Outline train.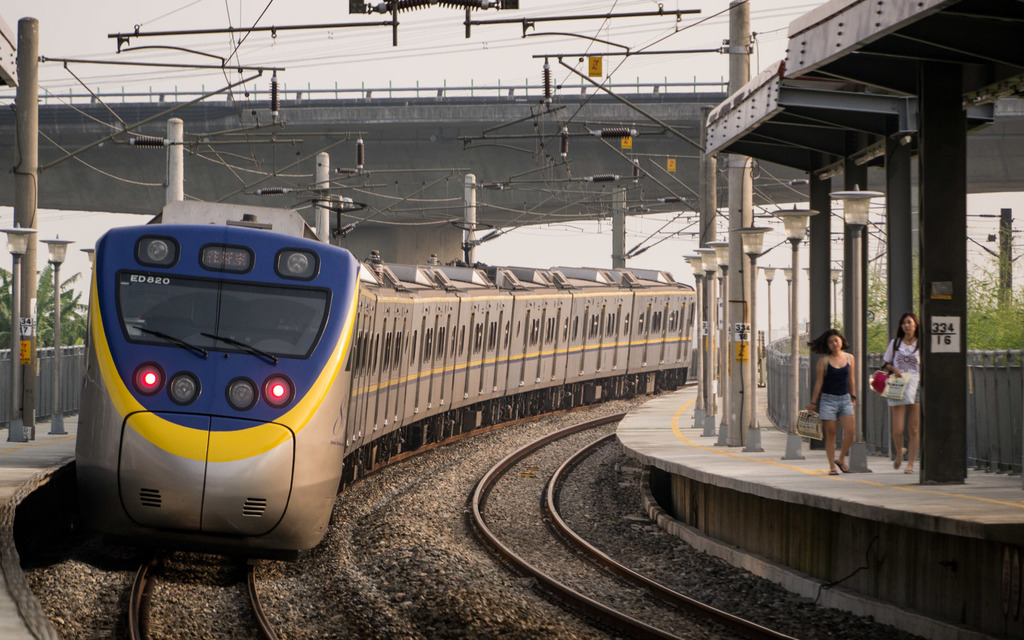
Outline: <region>74, 202, 695, 559</region>.
